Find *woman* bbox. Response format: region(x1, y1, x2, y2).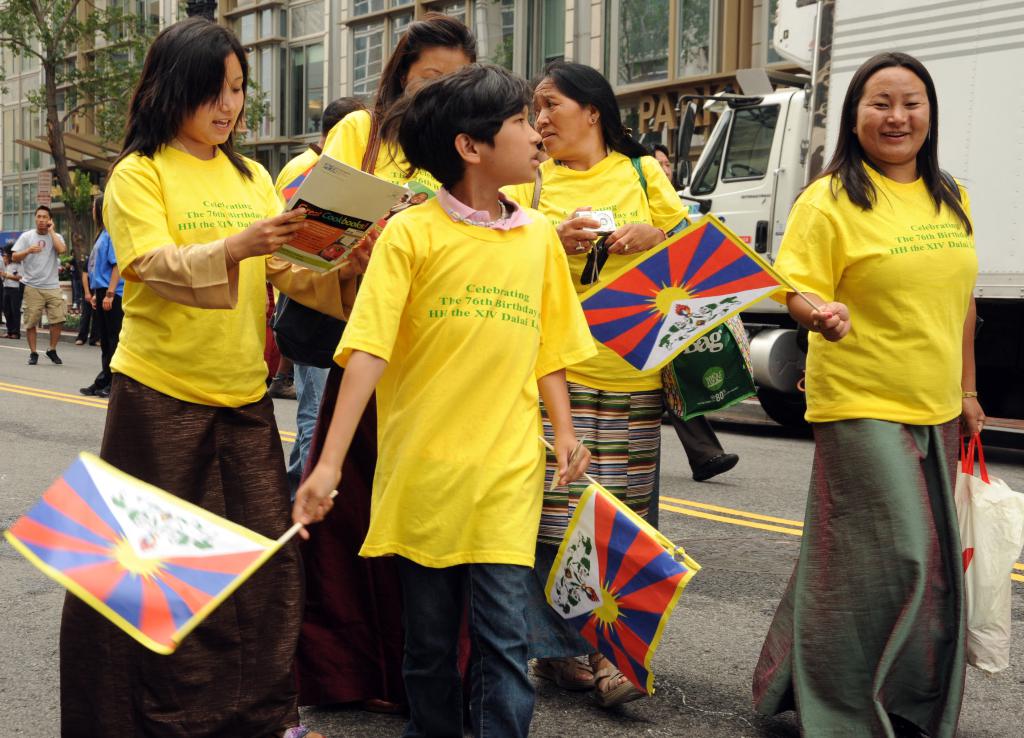
region(58, 8, 385, 737).
